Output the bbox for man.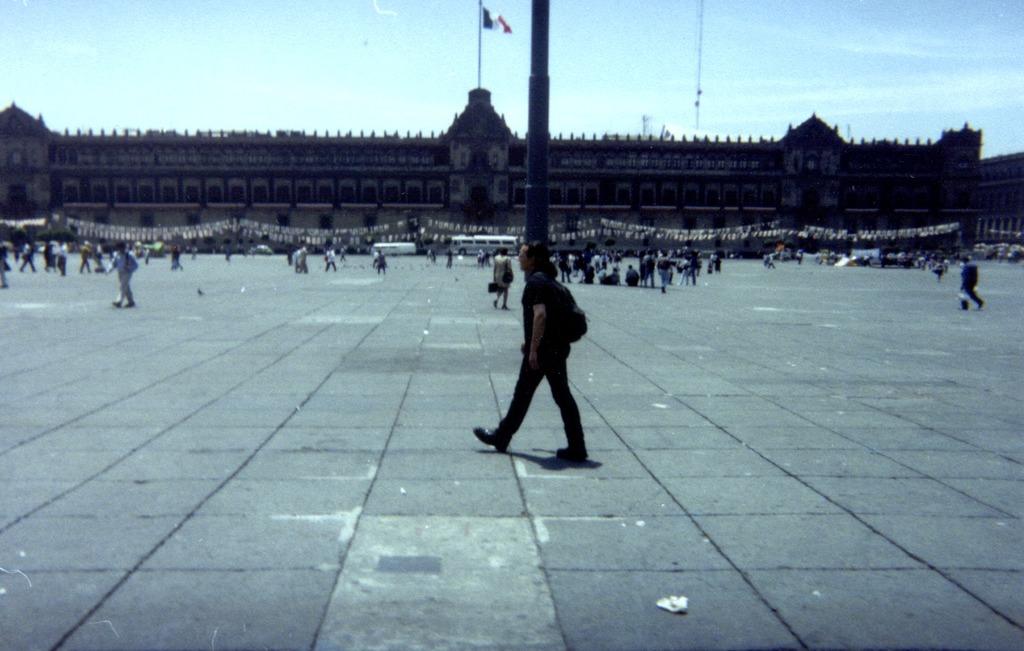
<bbox>958, 258, 985, 314</bbox>.
